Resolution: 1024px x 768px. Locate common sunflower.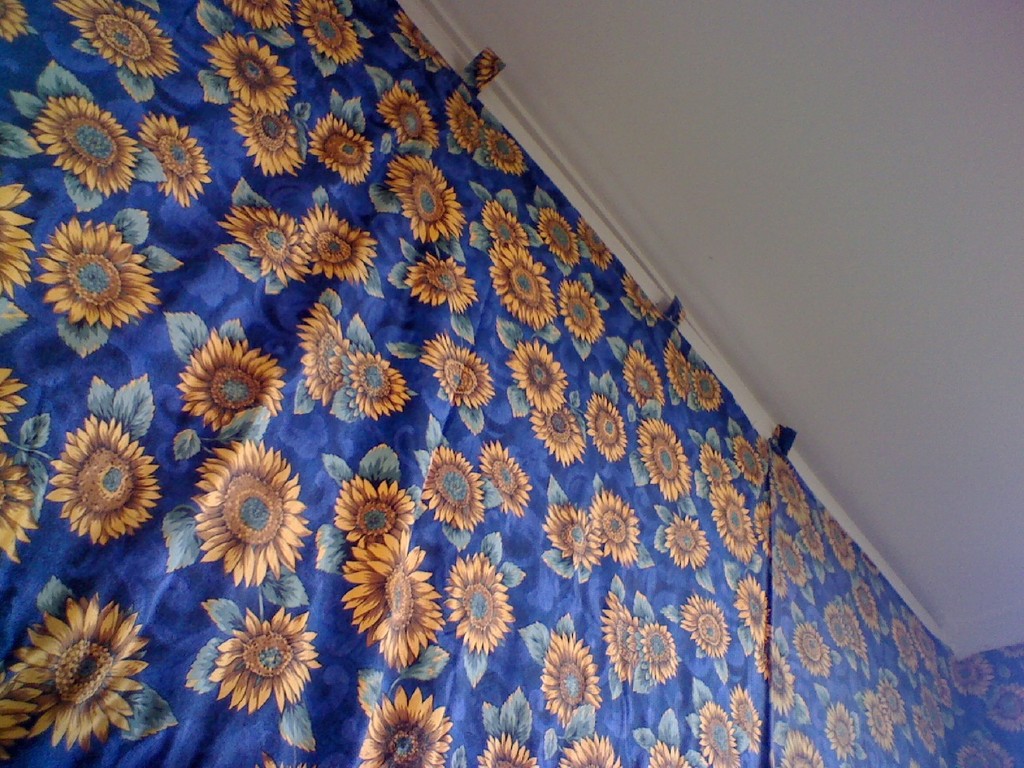
pyautogui.locateOnScreen(299, 310, 343, 406).
